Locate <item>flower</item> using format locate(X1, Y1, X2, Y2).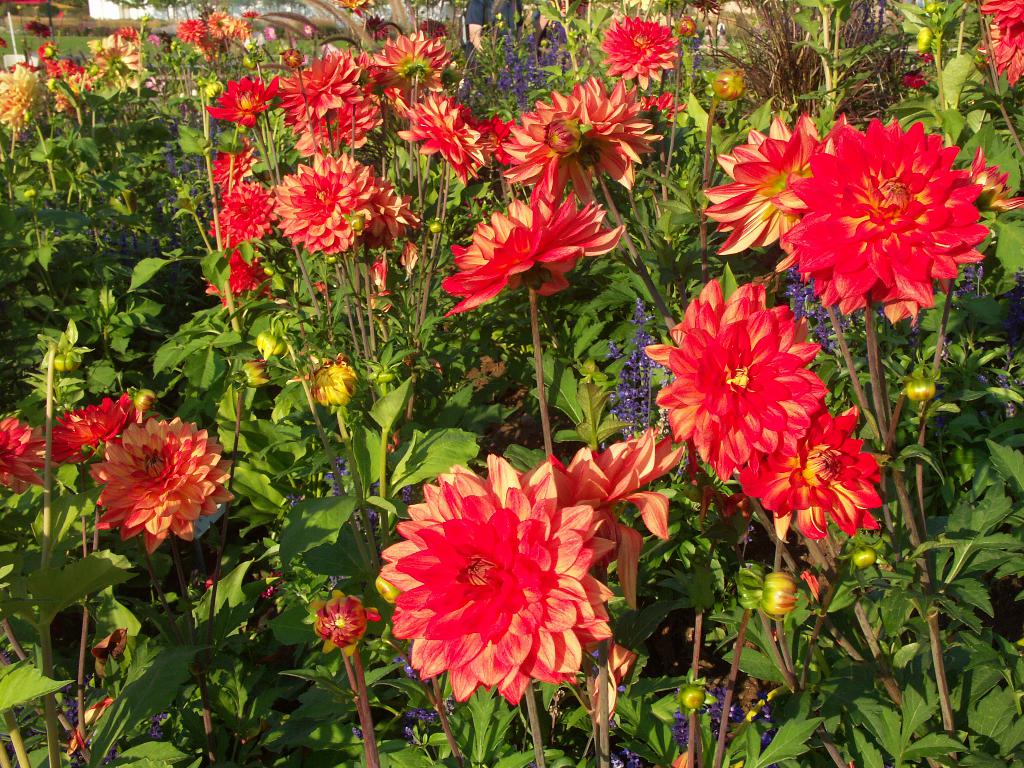
locate(312, 593, 367, 647).
